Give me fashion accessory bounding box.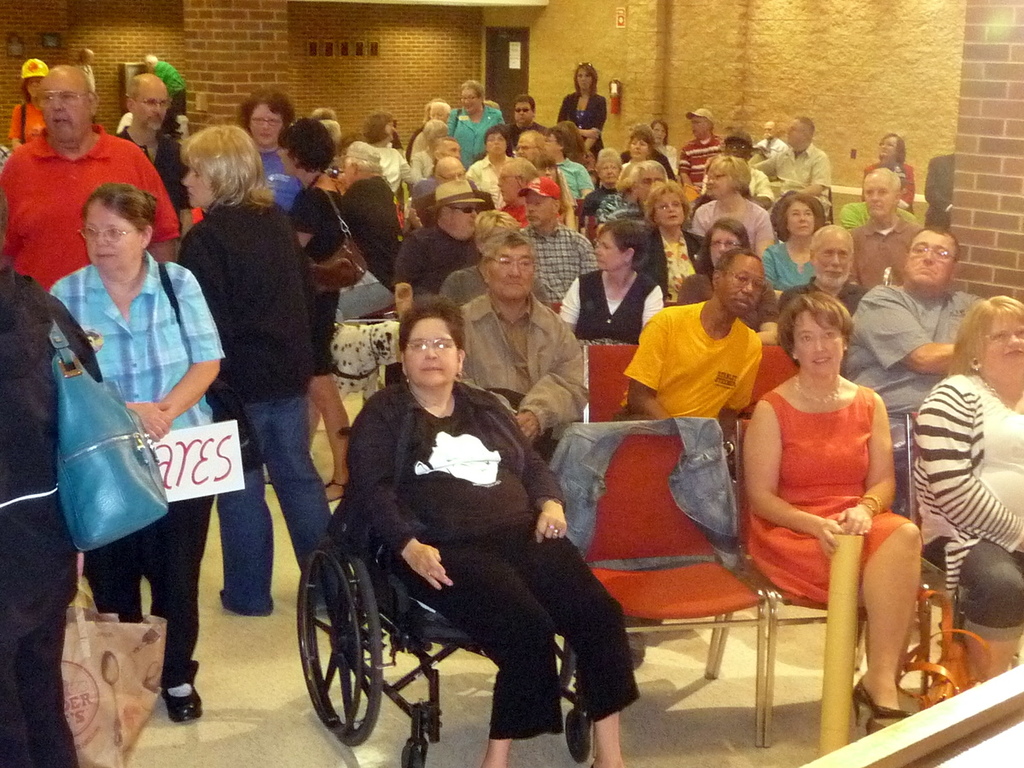
select_region(786, 351, 800, 363).
